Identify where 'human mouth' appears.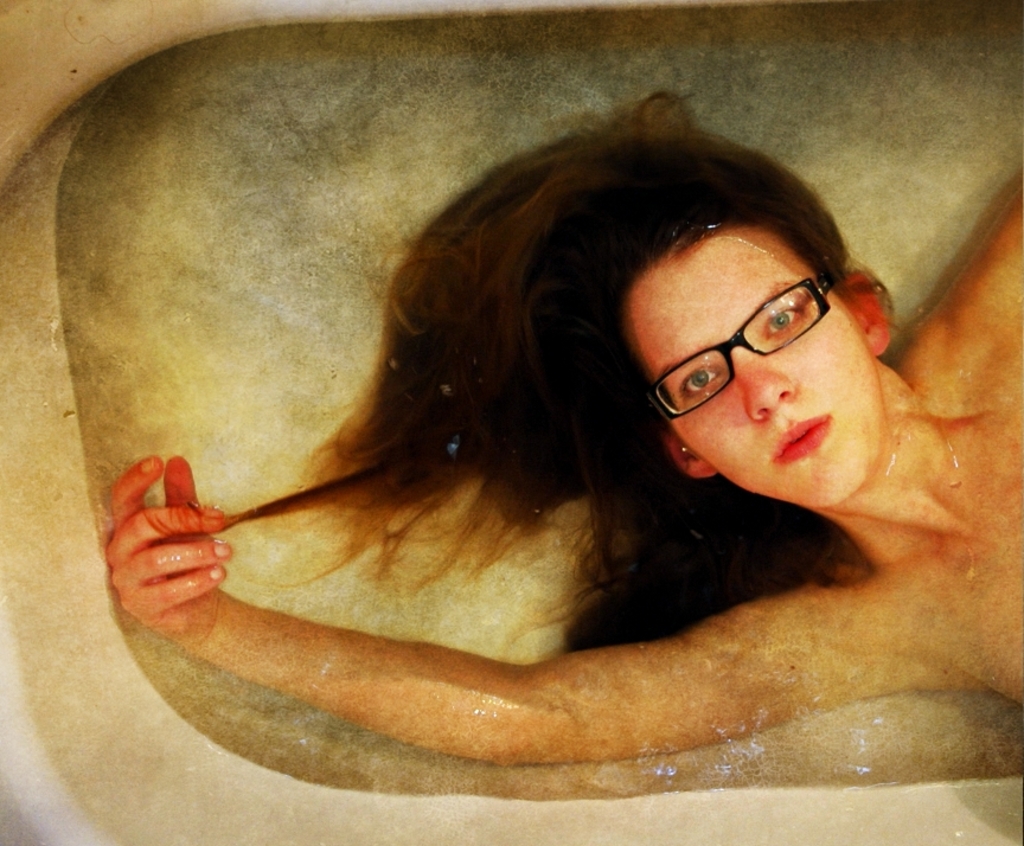
Appears at {"left": 763, "top": 409, "right": 833, "bottom": 467}.
